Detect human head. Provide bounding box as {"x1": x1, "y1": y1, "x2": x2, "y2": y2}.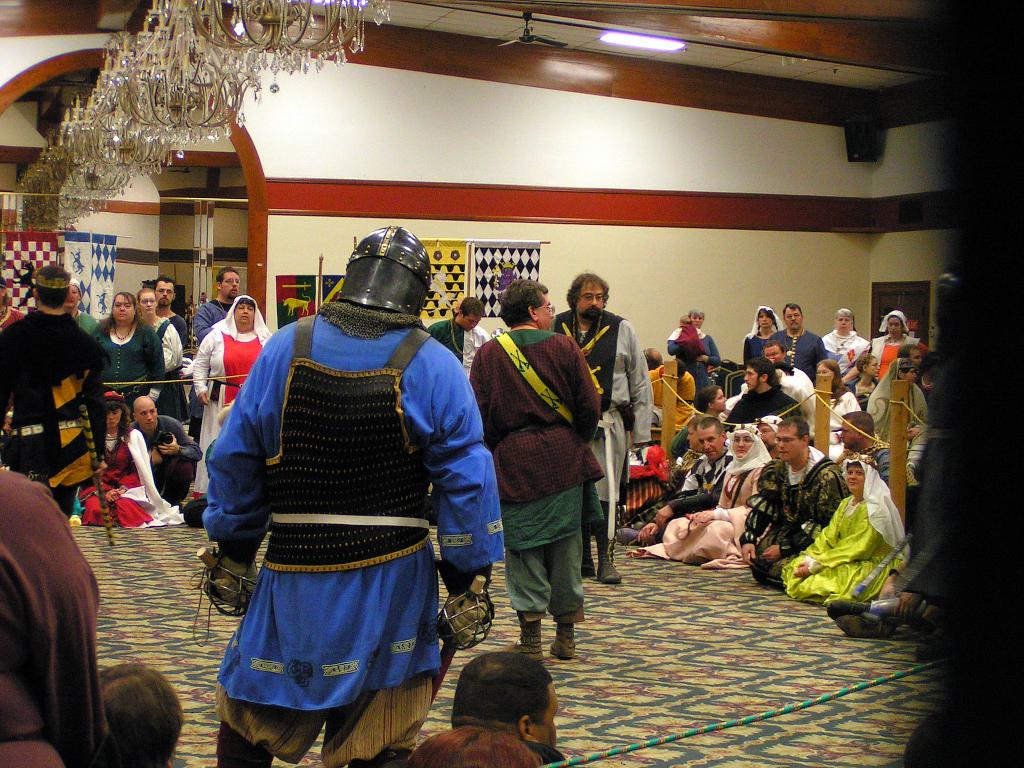
{"x1": 884, "y1": 304, "x2": 907, "y2": 340}.
